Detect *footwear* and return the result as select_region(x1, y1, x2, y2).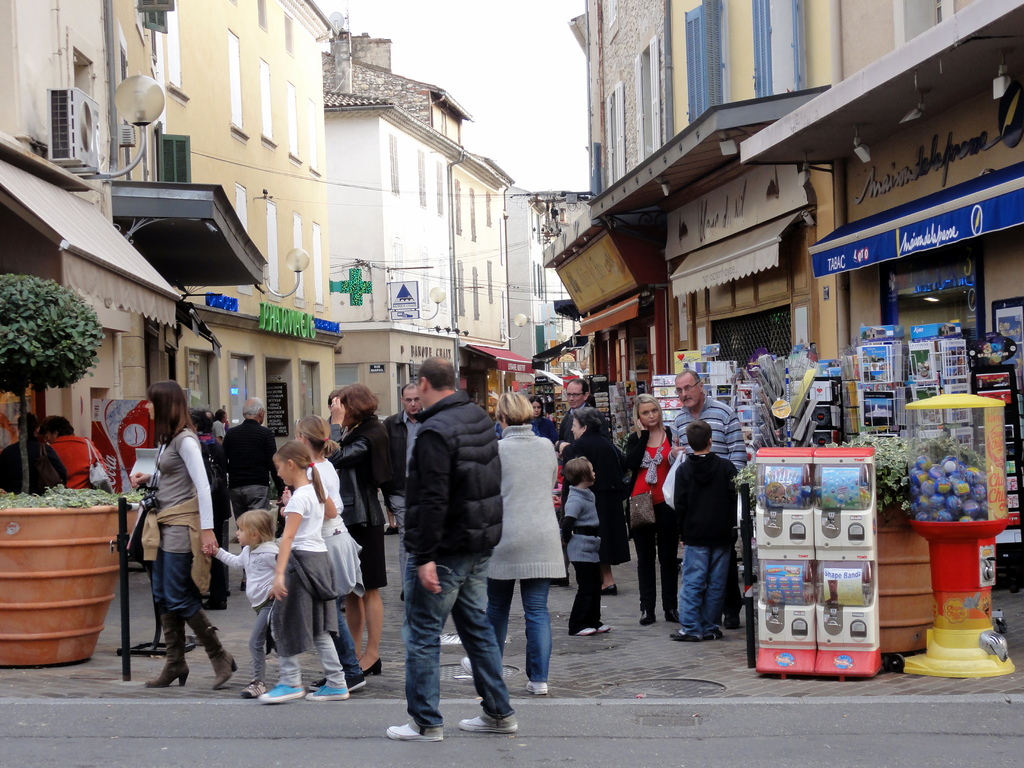
select_region(384, 717, 445, 737).
